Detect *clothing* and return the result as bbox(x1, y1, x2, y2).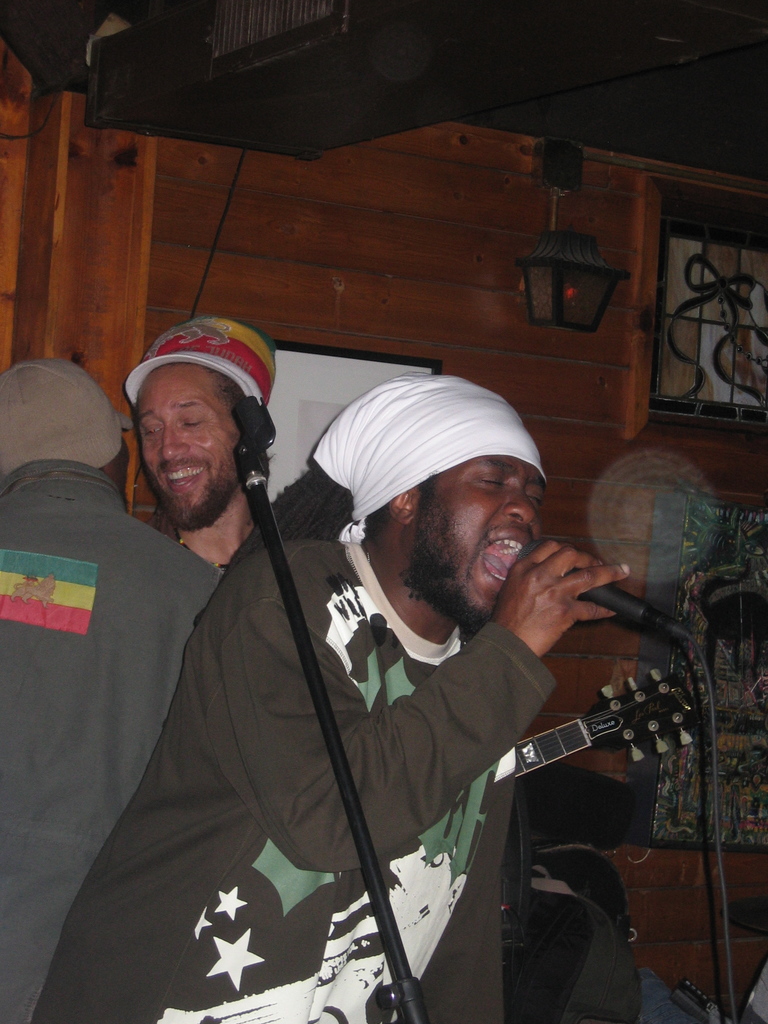
bbox(0, 454, 234, 1016).
